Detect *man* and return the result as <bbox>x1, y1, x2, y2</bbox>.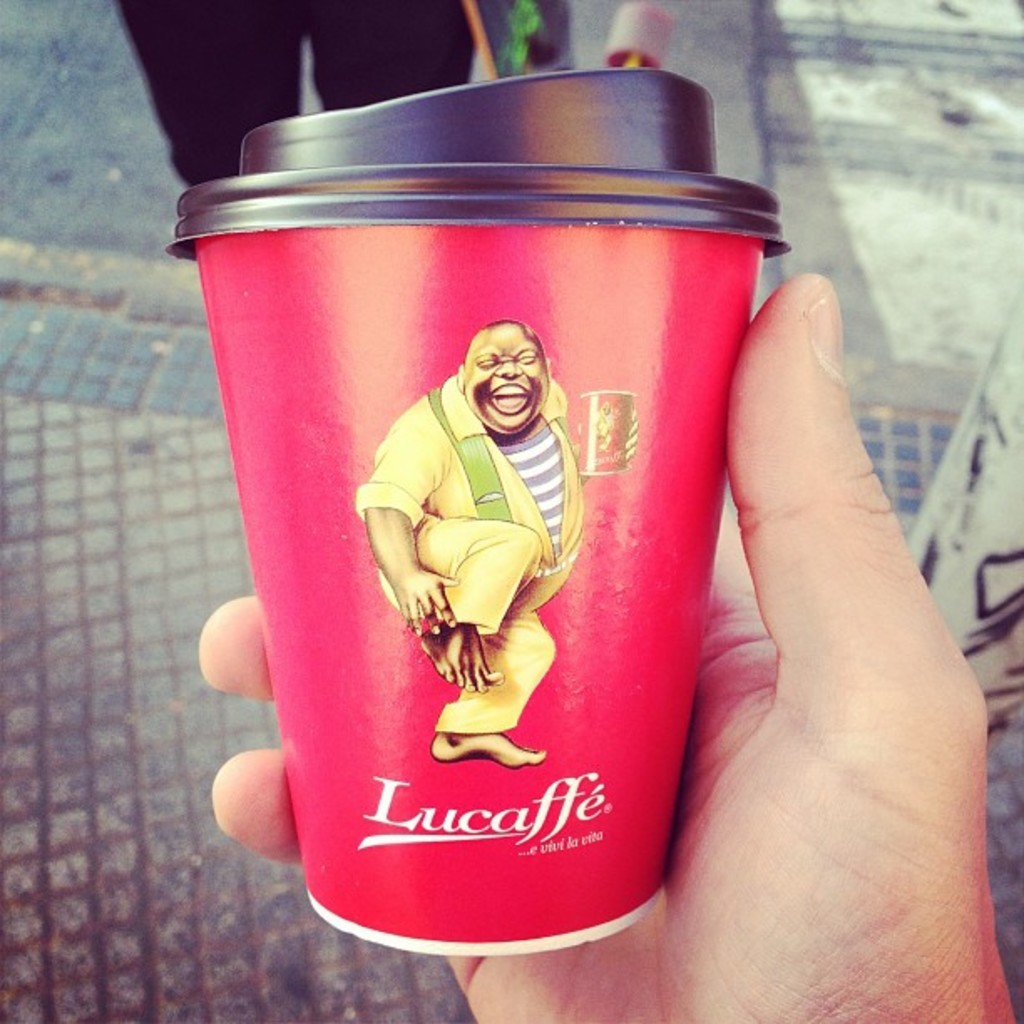
<bbox>353, 321, 637, 771</bbox>.
